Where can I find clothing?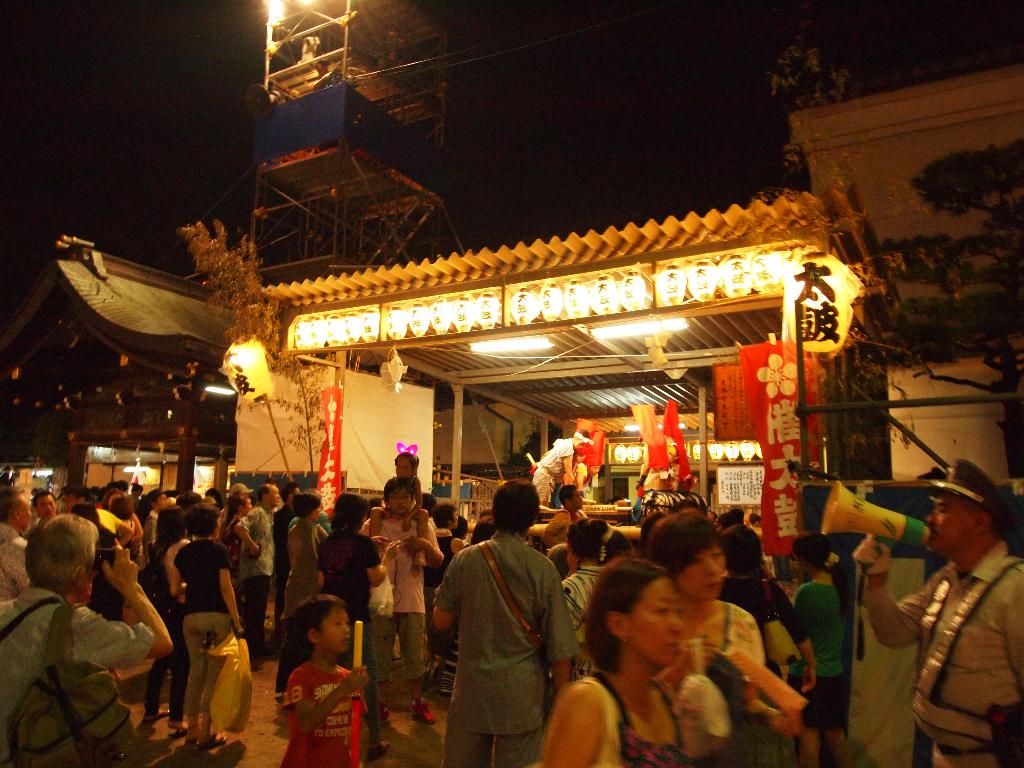
You can find it at x1=720 y1=597 x2=772 y2=684.
